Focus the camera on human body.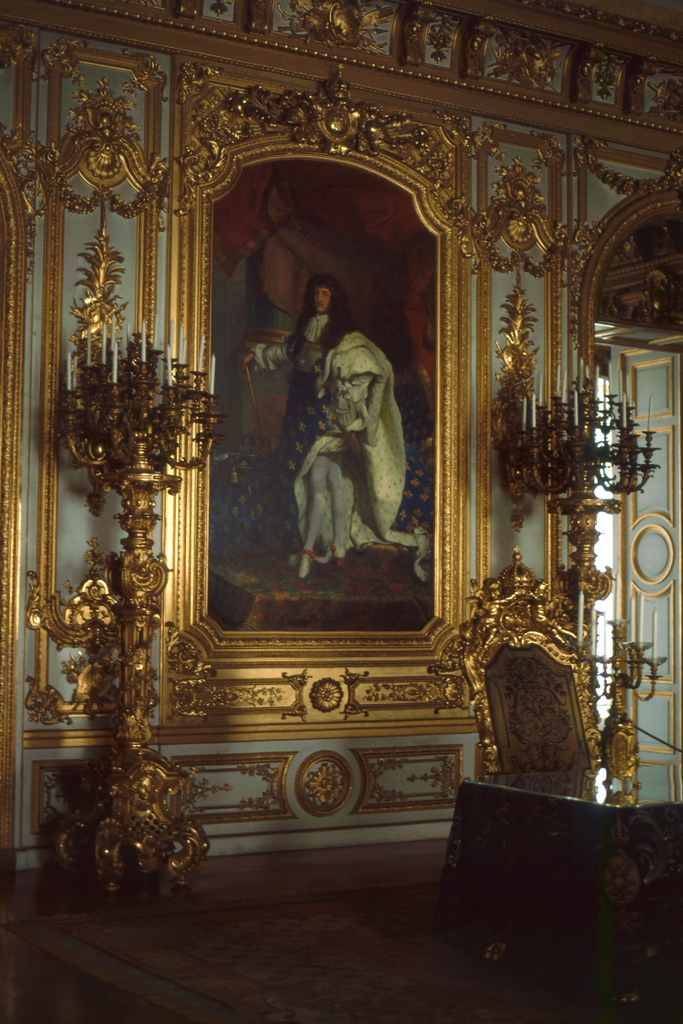
Focus region: (244, 316, 367, 580).
